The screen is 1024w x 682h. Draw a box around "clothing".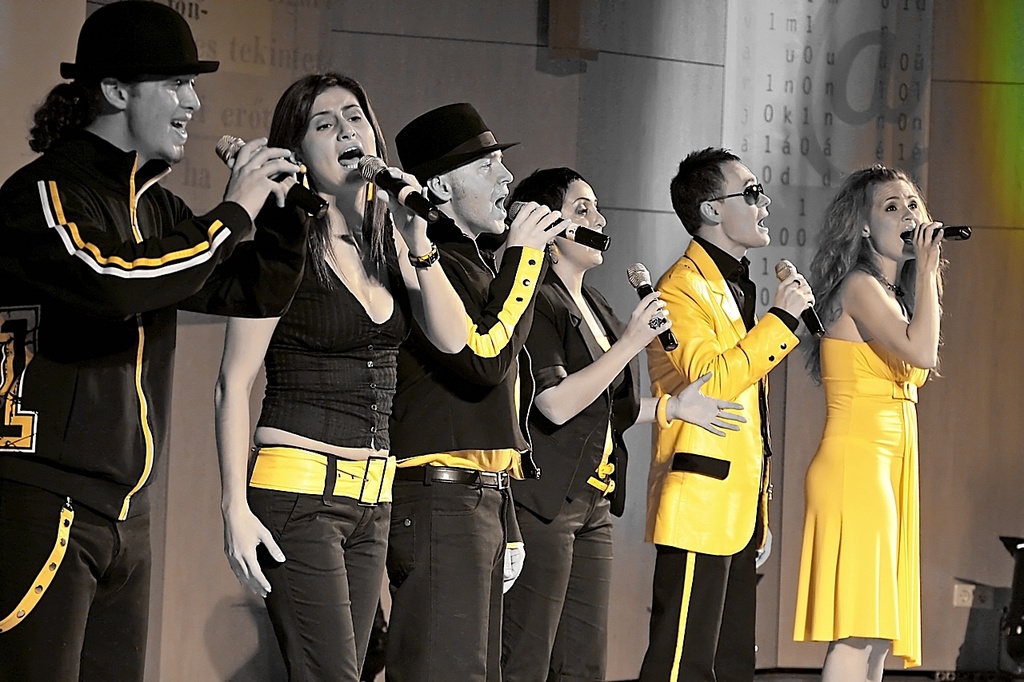
<region>648, 233, 800, 681</region>.
